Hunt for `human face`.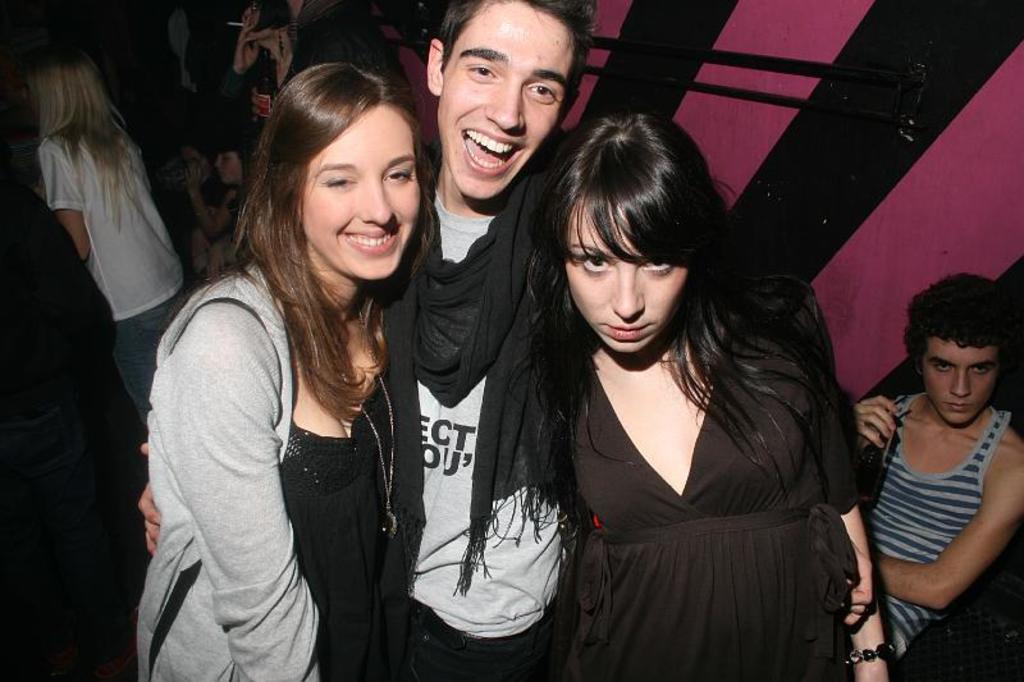
Hunted down at 564:200:686:356.
